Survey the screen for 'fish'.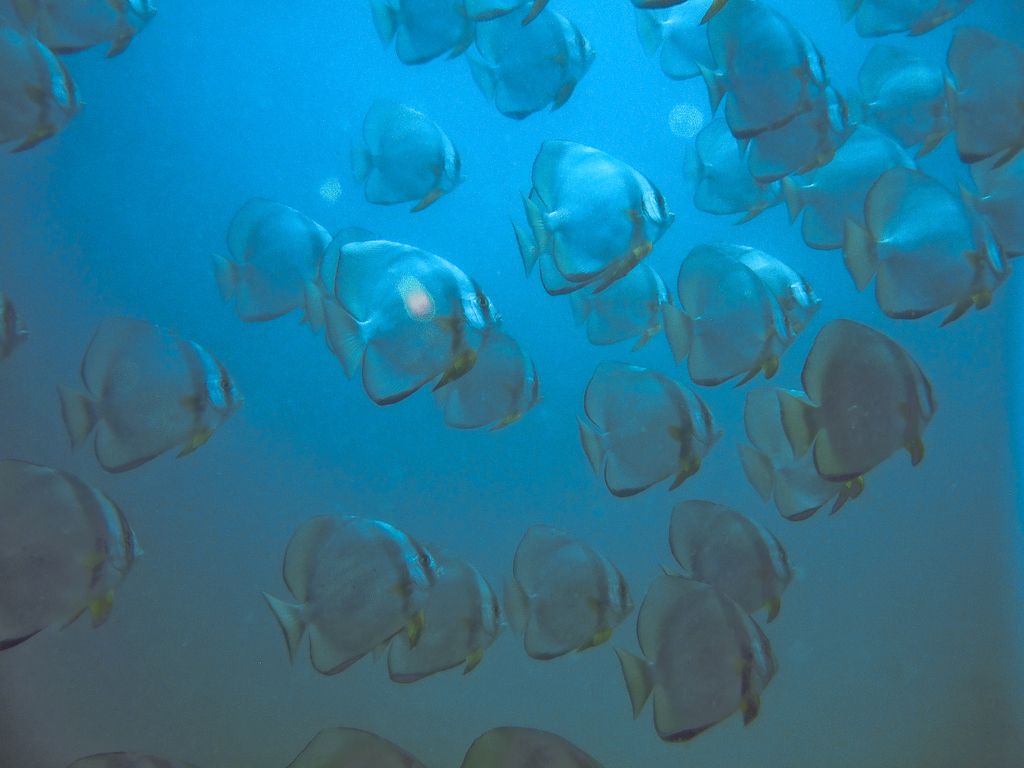
Survey found: [664,488,796,630].
